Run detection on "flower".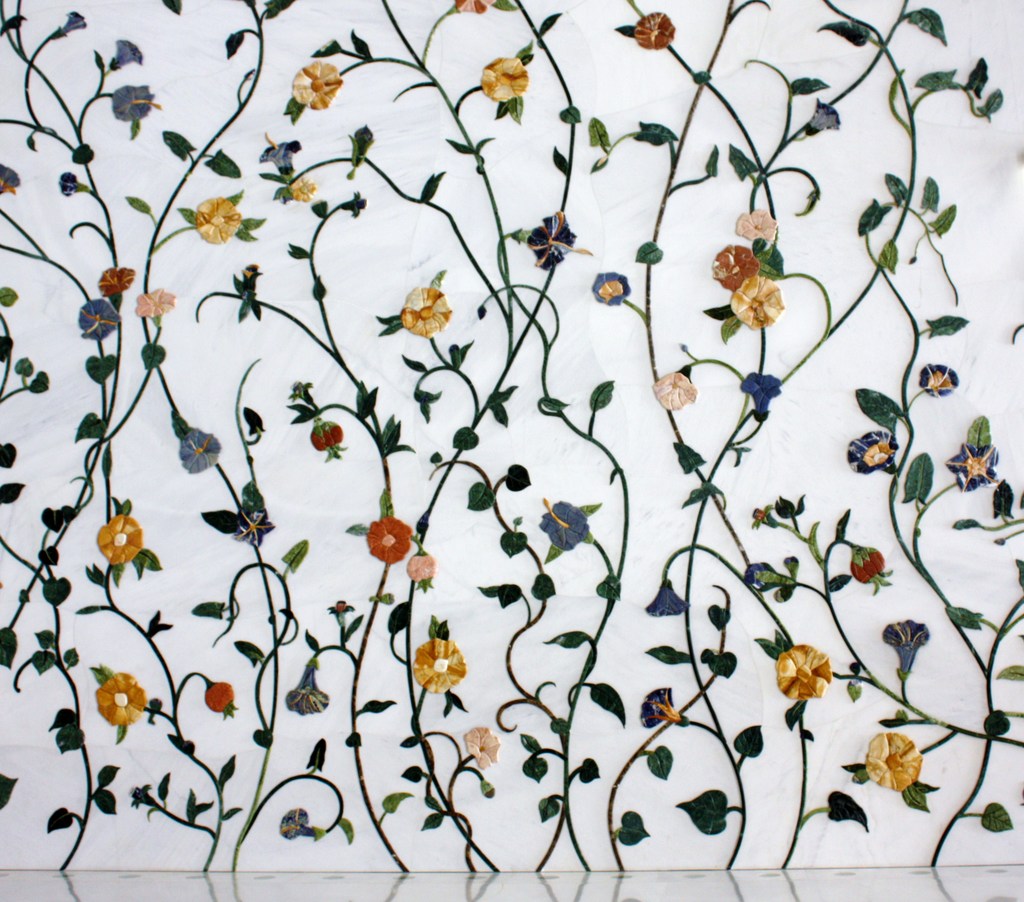
Result: bbox=[885, 618, 932, 679].
